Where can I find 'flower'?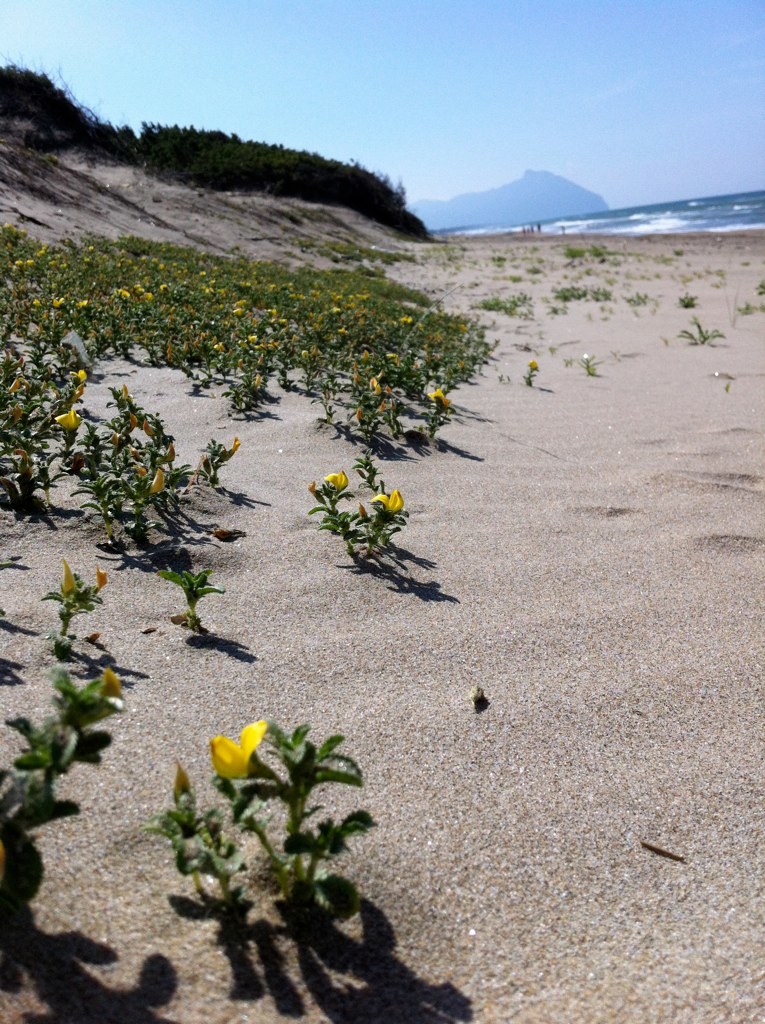
You can find it at Rect(429, 391, 452, 404).
